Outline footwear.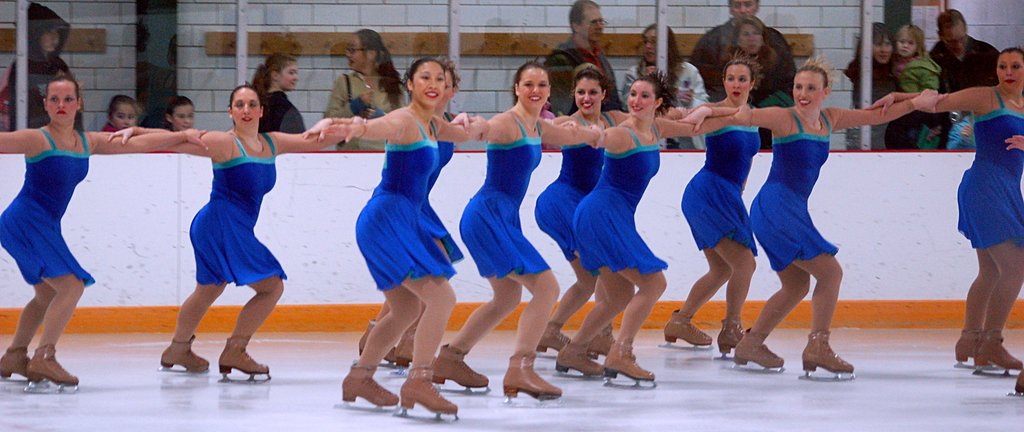
Outline: box(662, 310, 712, 348).
